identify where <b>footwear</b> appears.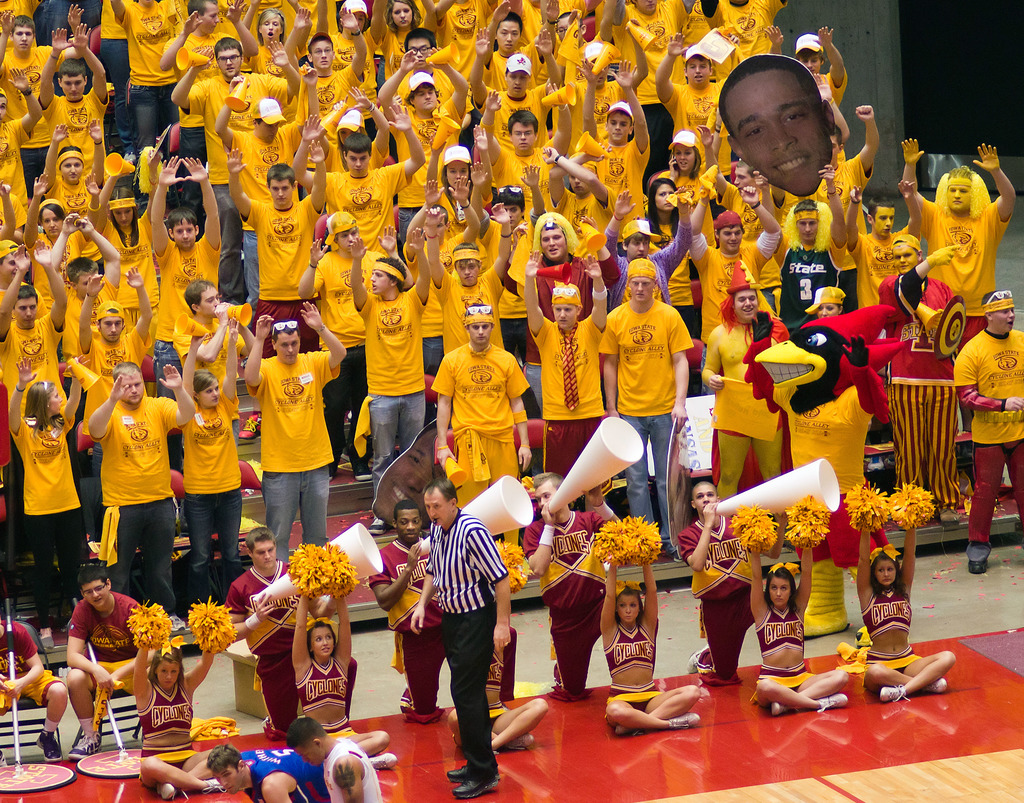
Appears at {"left": 671, "top": 713, "right": 703, "bottom": 731}.
